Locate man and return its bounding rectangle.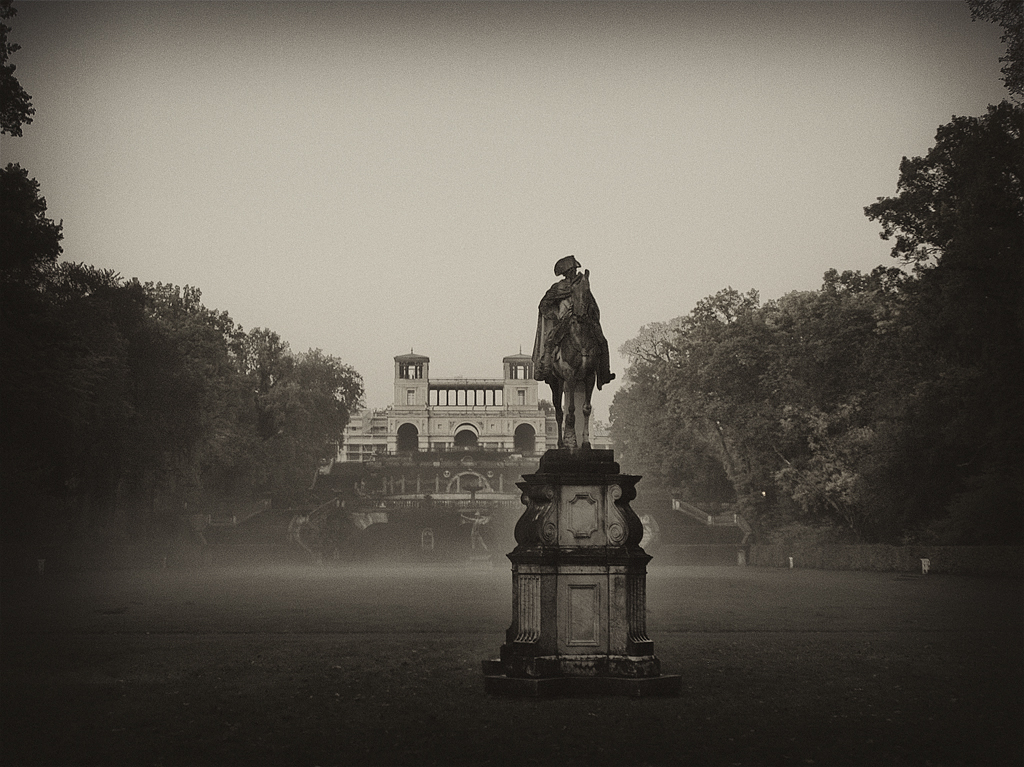
left=534, top=254, right=613, bottom=388.
